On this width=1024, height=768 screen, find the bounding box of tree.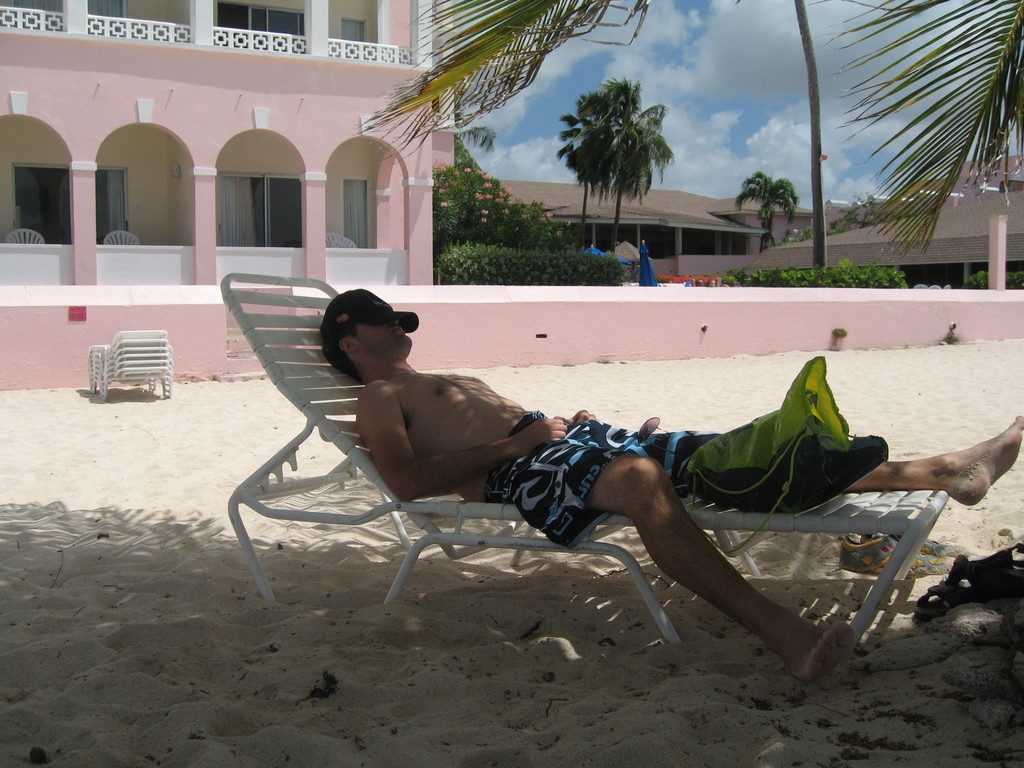
Bounding box: (left=349, top=0, right=1023, bottom=278).
